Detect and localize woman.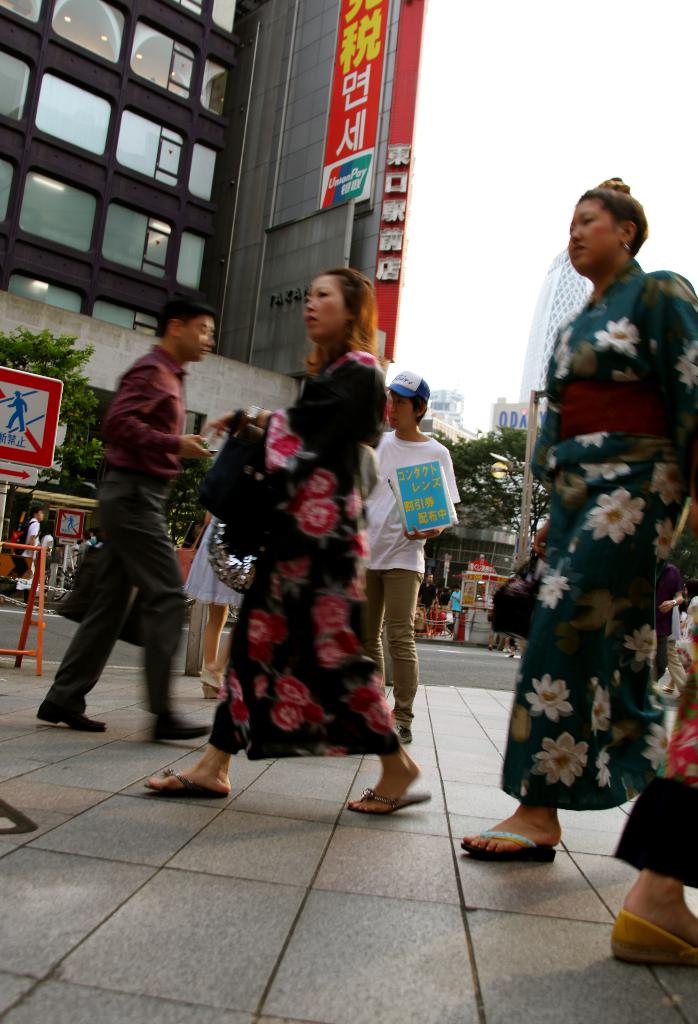
Localized at <box>182,515,263,698</box>.
